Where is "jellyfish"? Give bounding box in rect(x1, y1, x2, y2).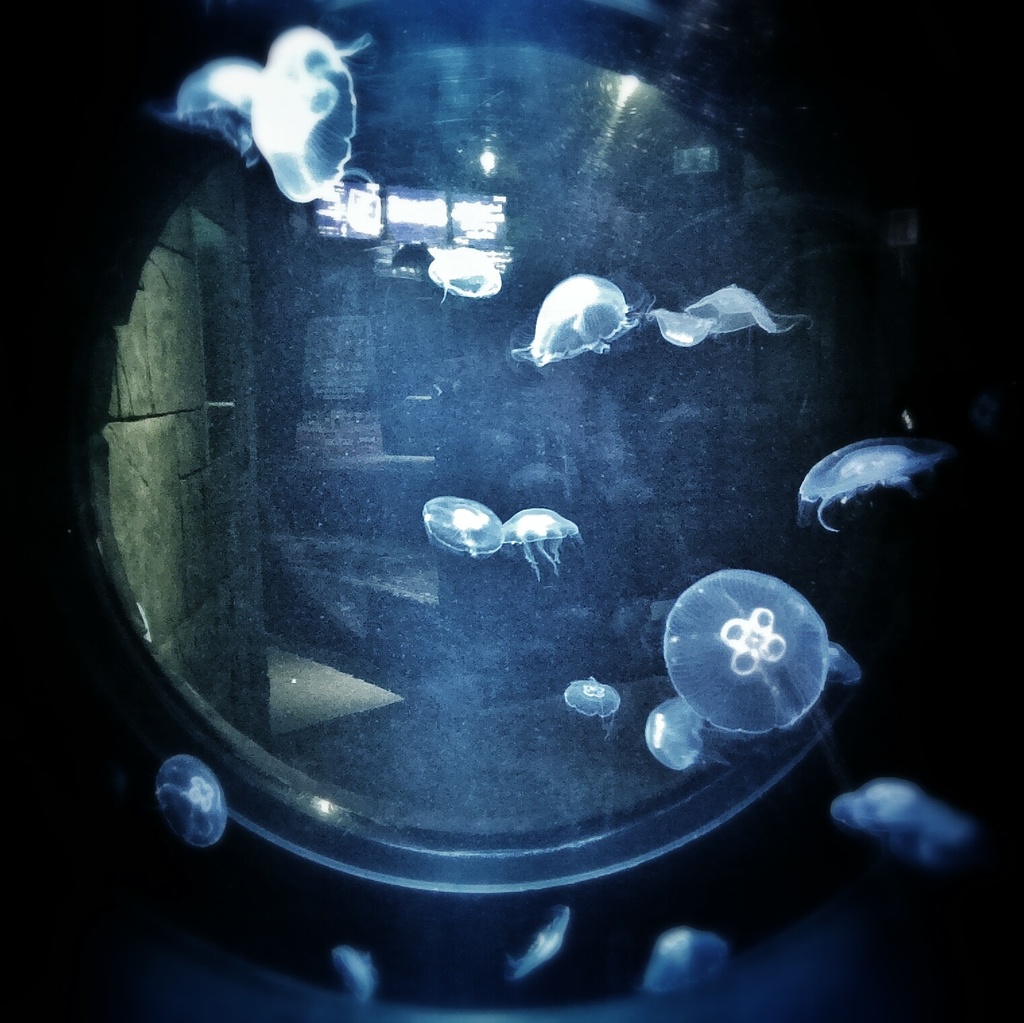
rect(641, 925, 718, 995).
